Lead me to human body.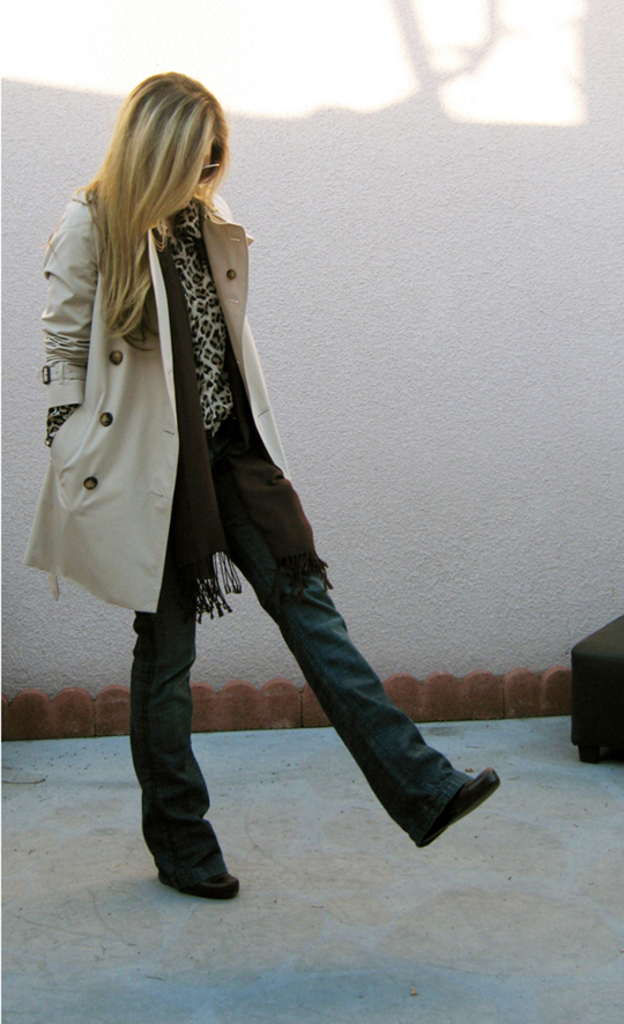
Lead to left=17, top=71, right=503, bottom=893.
